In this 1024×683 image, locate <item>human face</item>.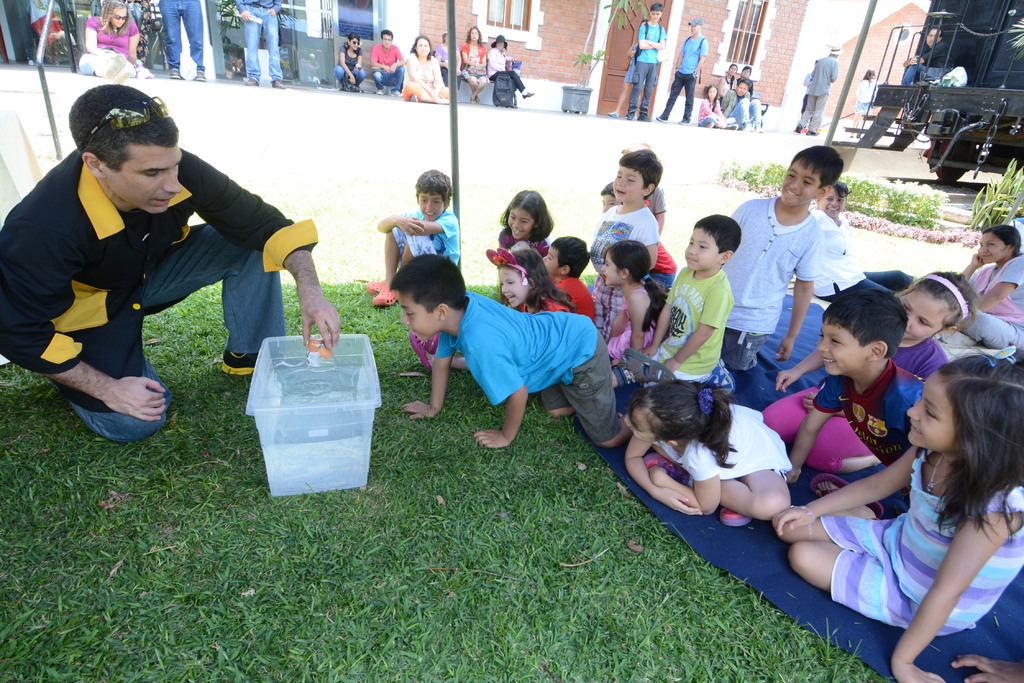
Bounding box: (109, 7, 129, 27).
